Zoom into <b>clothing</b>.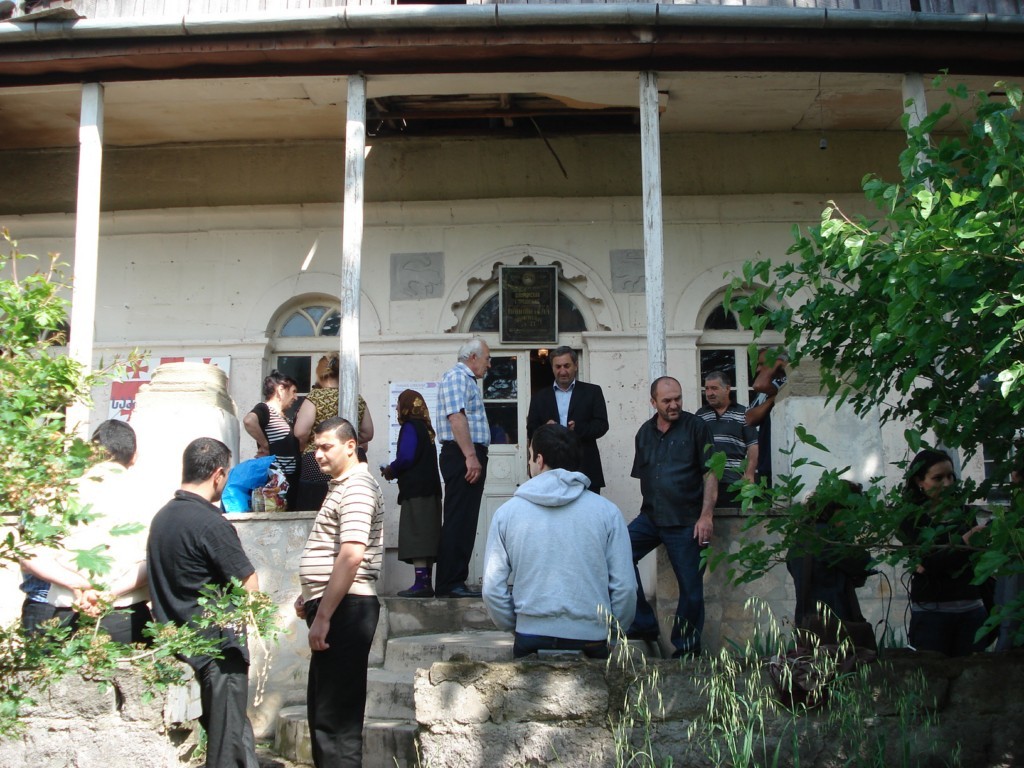
Zoom target: <bbox>718, 410, 778, 490</bbox>.
